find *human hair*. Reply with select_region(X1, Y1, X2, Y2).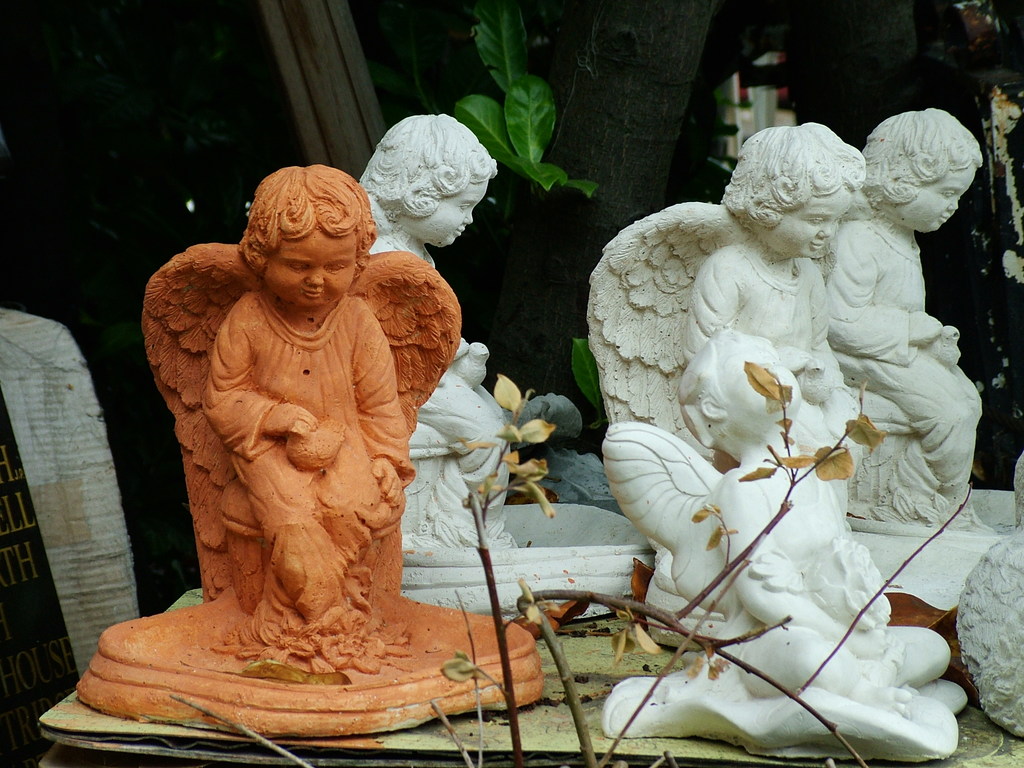
select_region(234, 164, 383, 280).
